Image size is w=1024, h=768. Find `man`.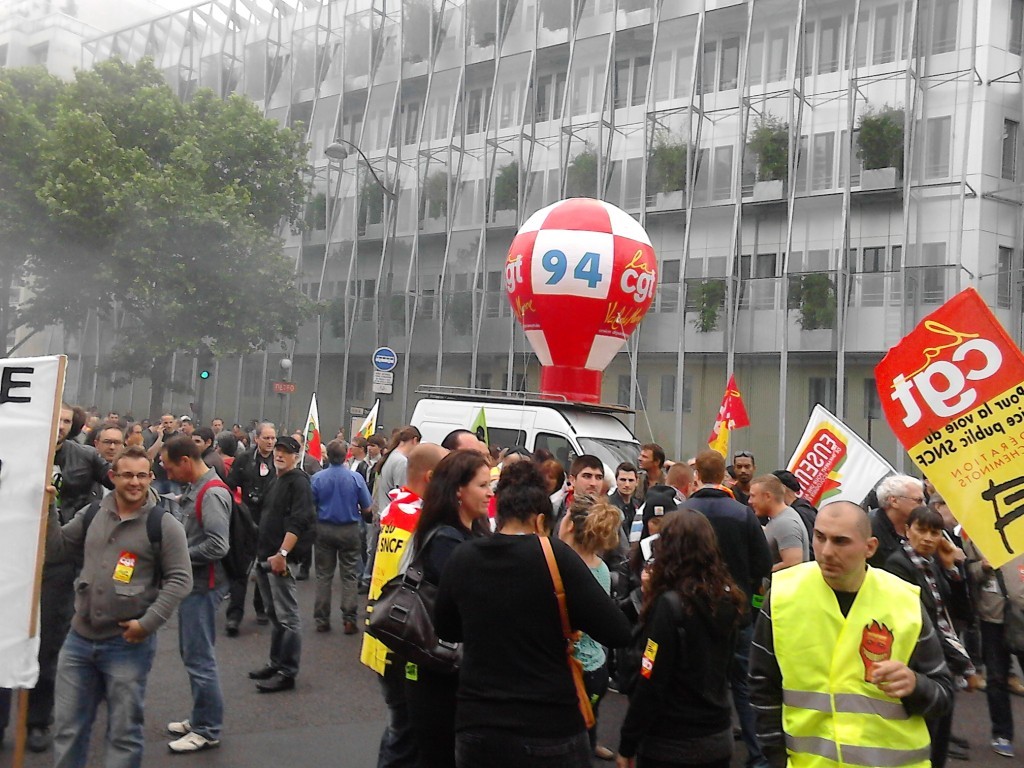
<region>632, 443, 669, 509</region>.
